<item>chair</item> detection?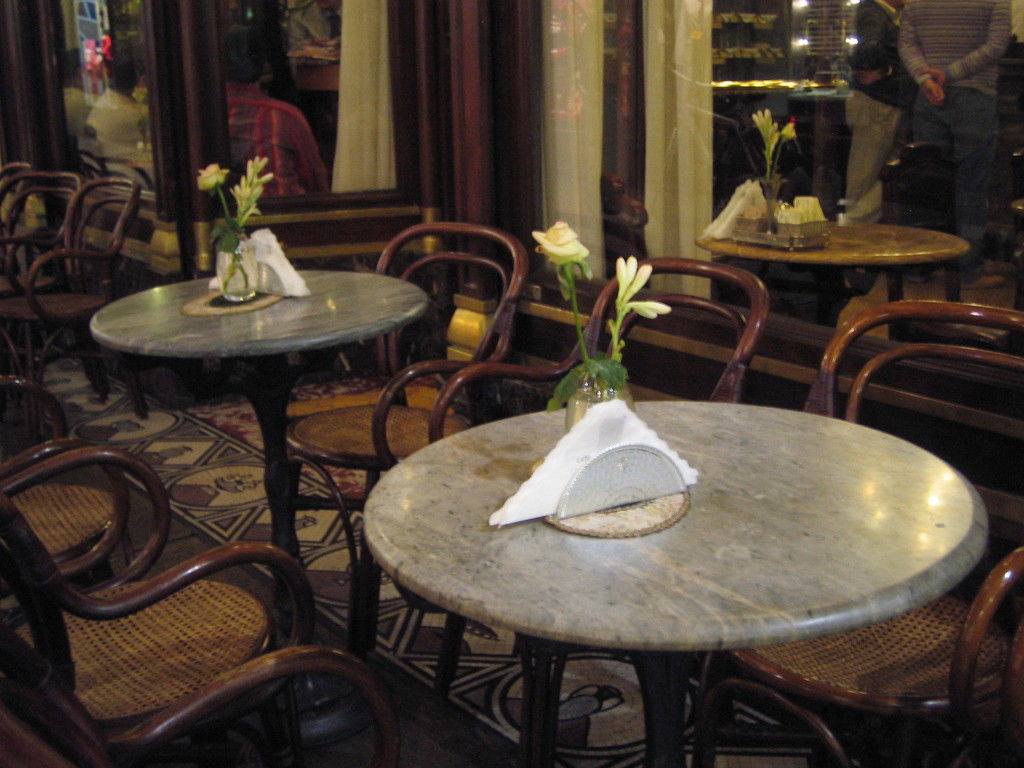
0 332 49 459
